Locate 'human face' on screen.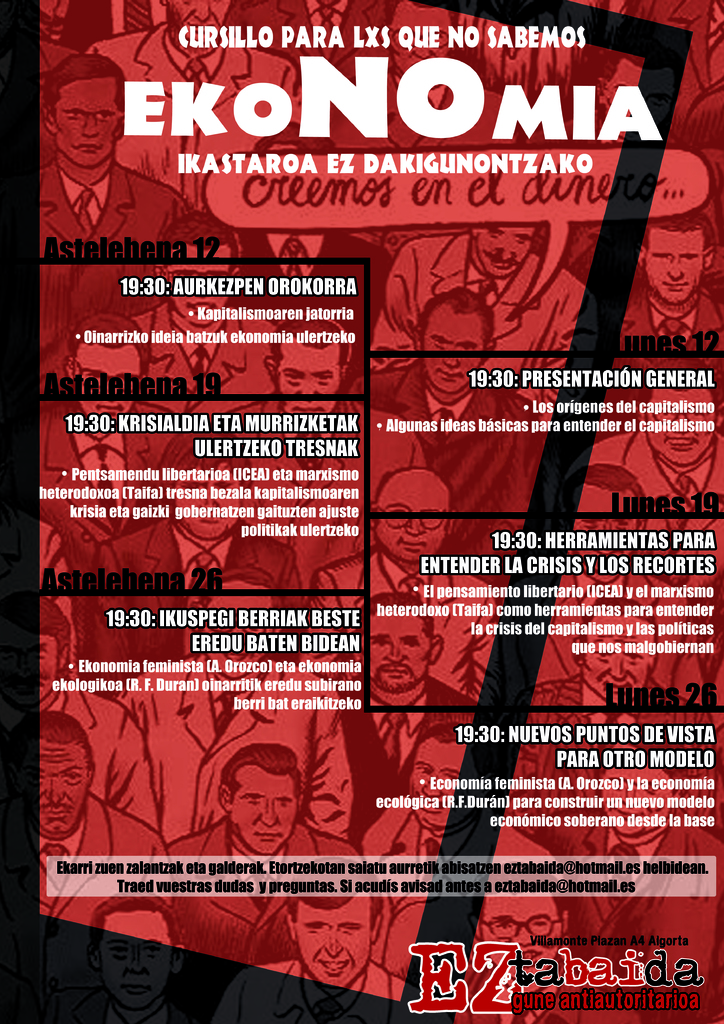
On screen at crop(604, 765, 670, 834).
